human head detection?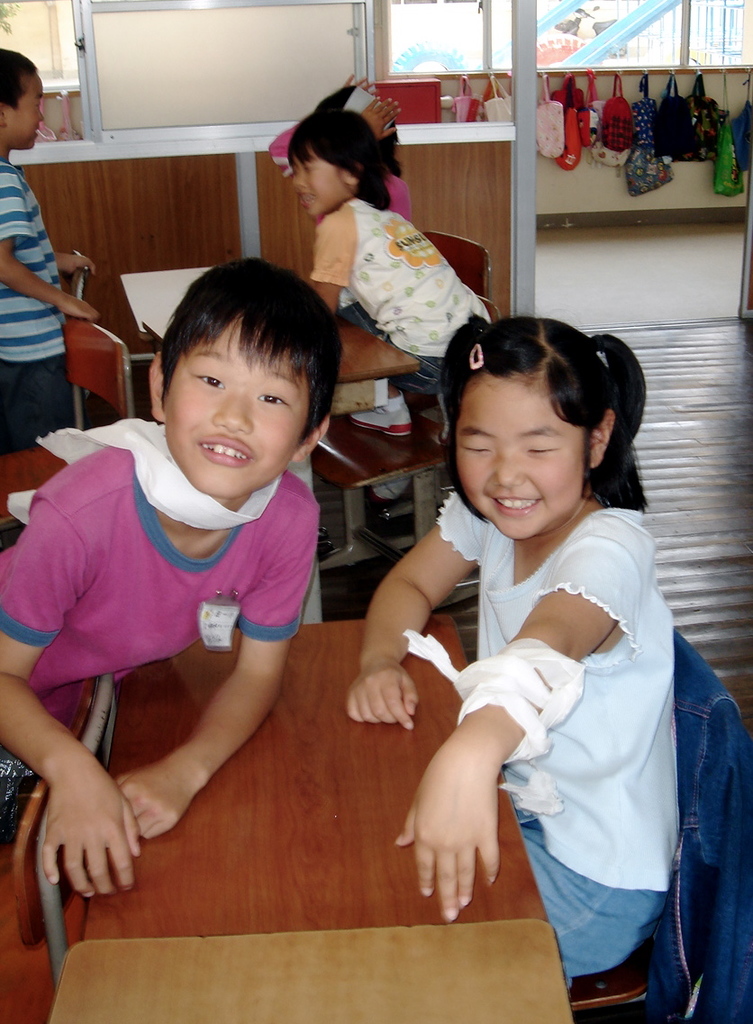
(444,322,622,539)
